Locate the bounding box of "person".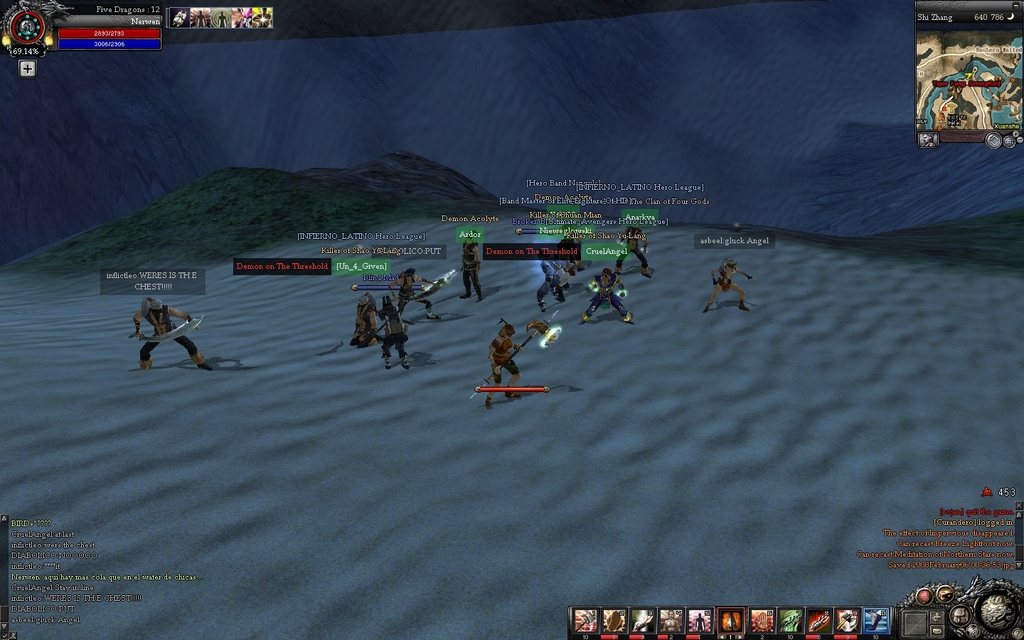
Bounding box: 703:251:755:309.
